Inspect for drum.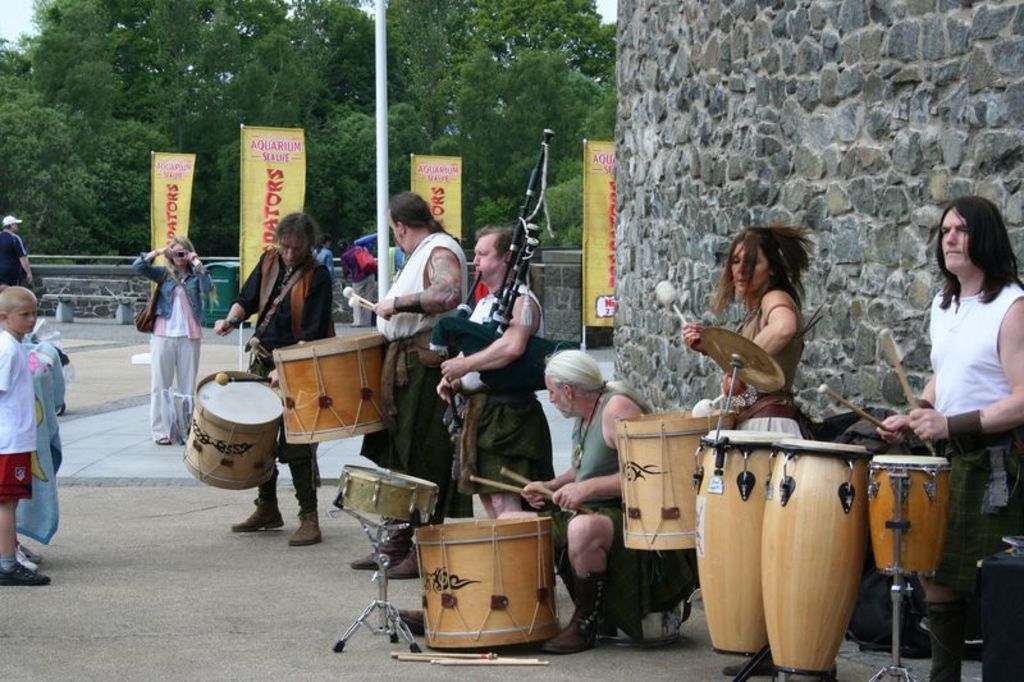
Inspection: 169,360,291,493.
